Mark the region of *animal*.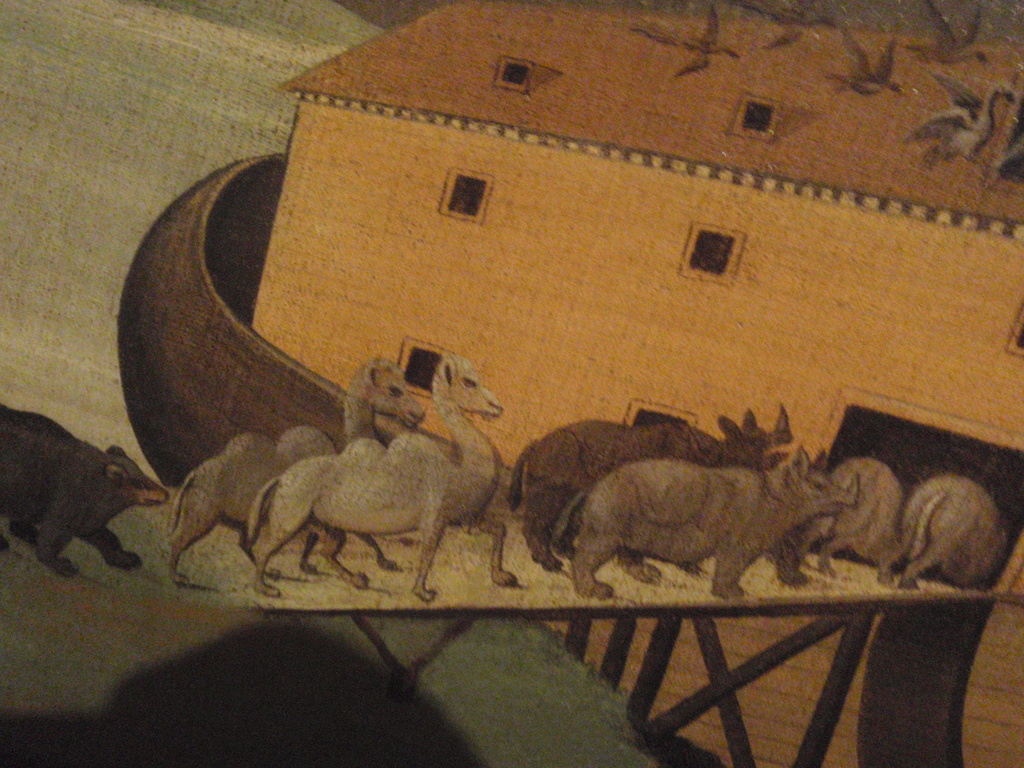
Region: crop(0, 389, 171, 582).
